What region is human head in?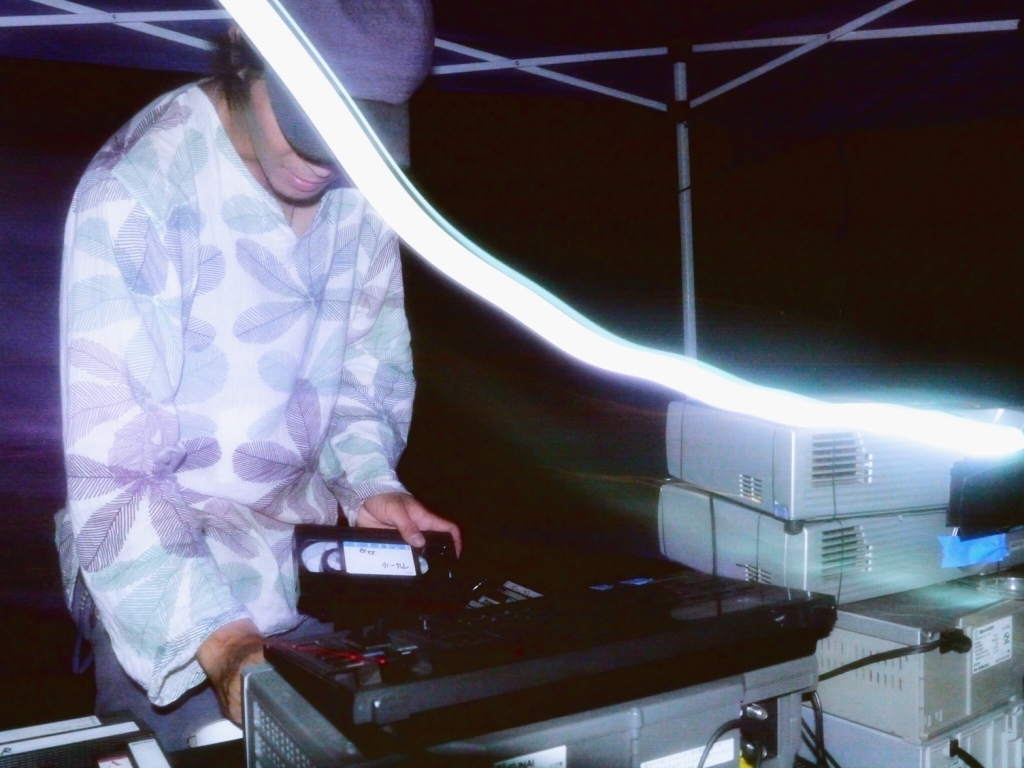
Rect(222, 24, 338, 209).
